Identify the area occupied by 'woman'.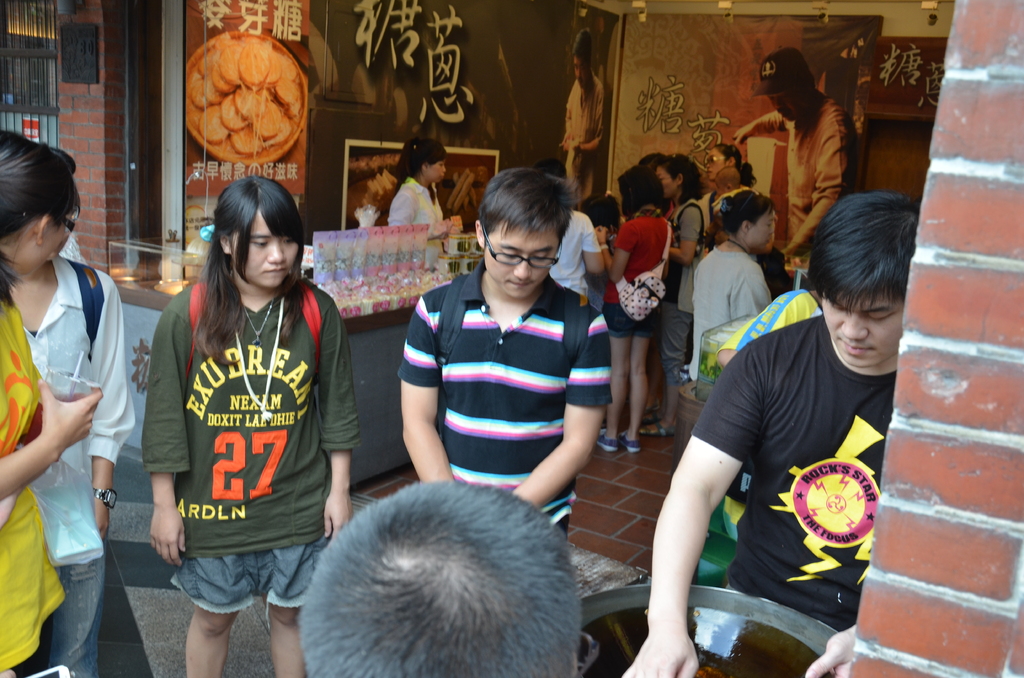
Area: Rect(385, 135, 467, 271).
